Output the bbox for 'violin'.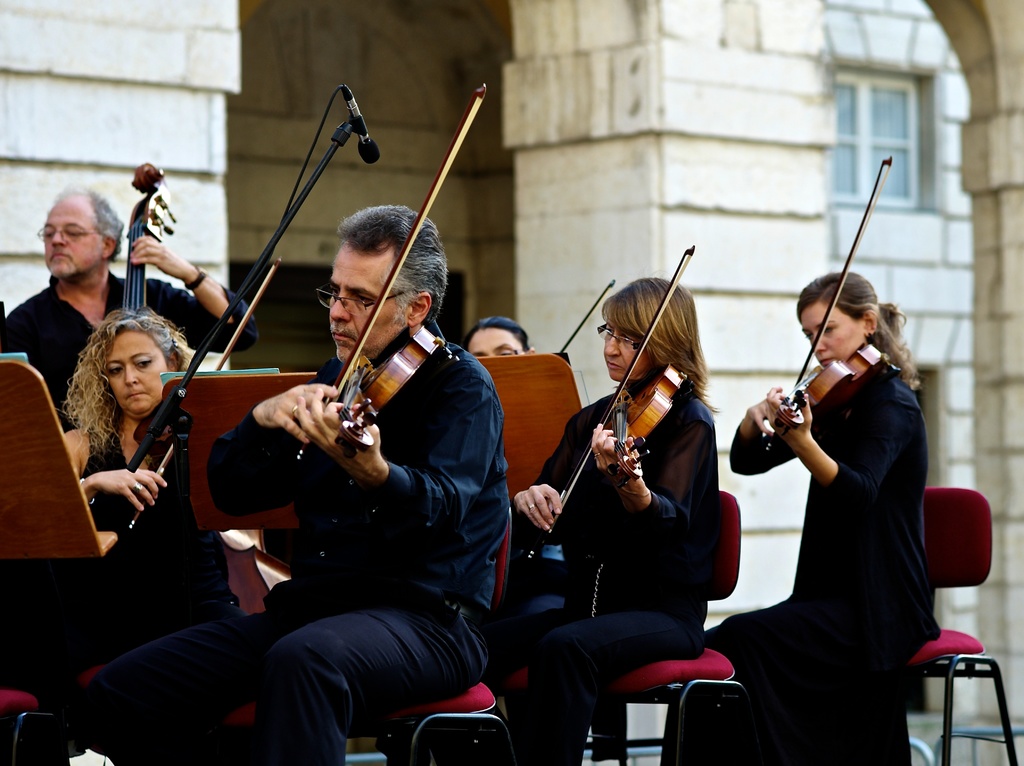
detection(294, 81, 488, 468).
